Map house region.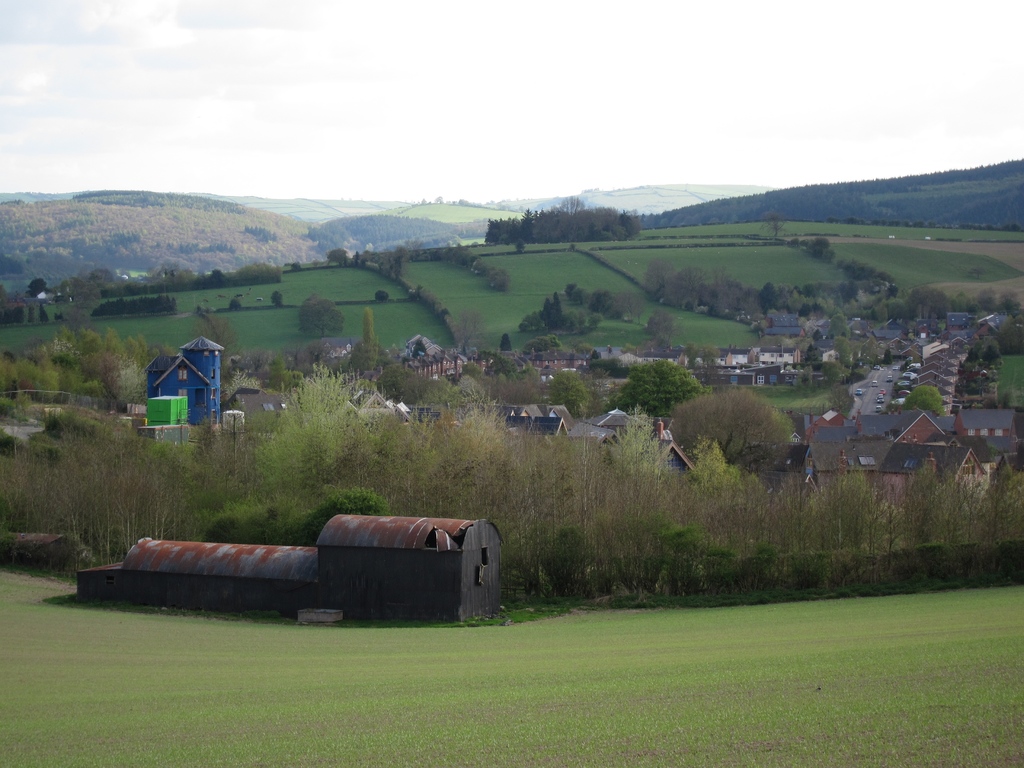
Mapped to (x1=150, y1=343, x2=220, y2=446).
